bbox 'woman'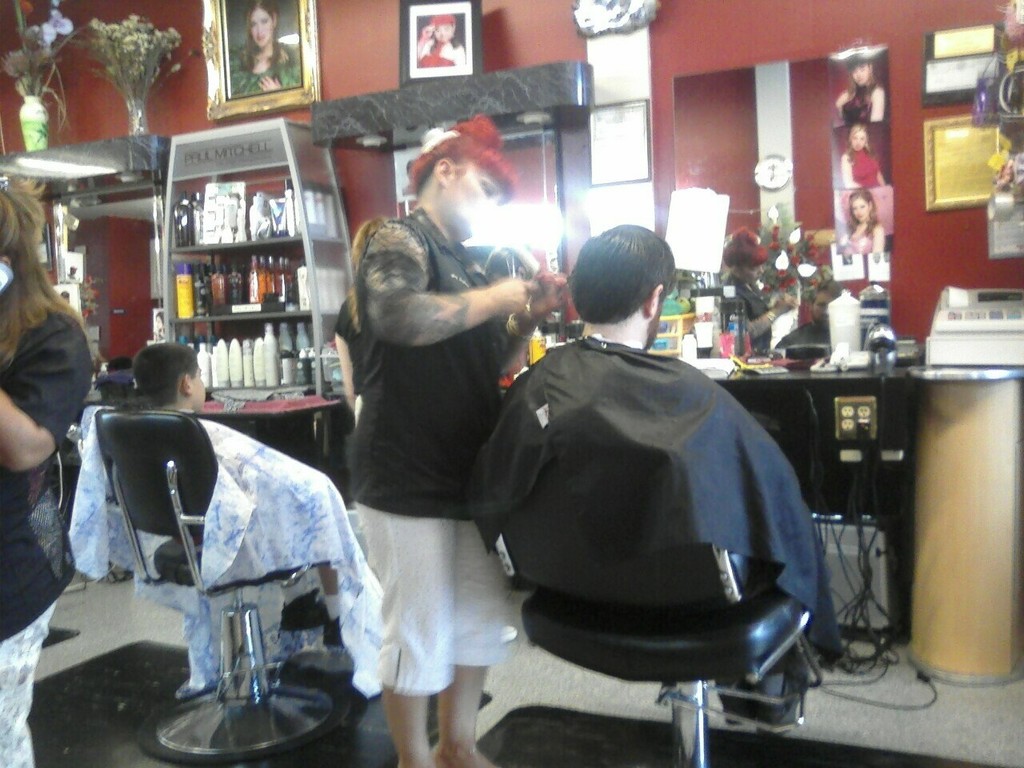
box=[837, 122, 891, 188]
